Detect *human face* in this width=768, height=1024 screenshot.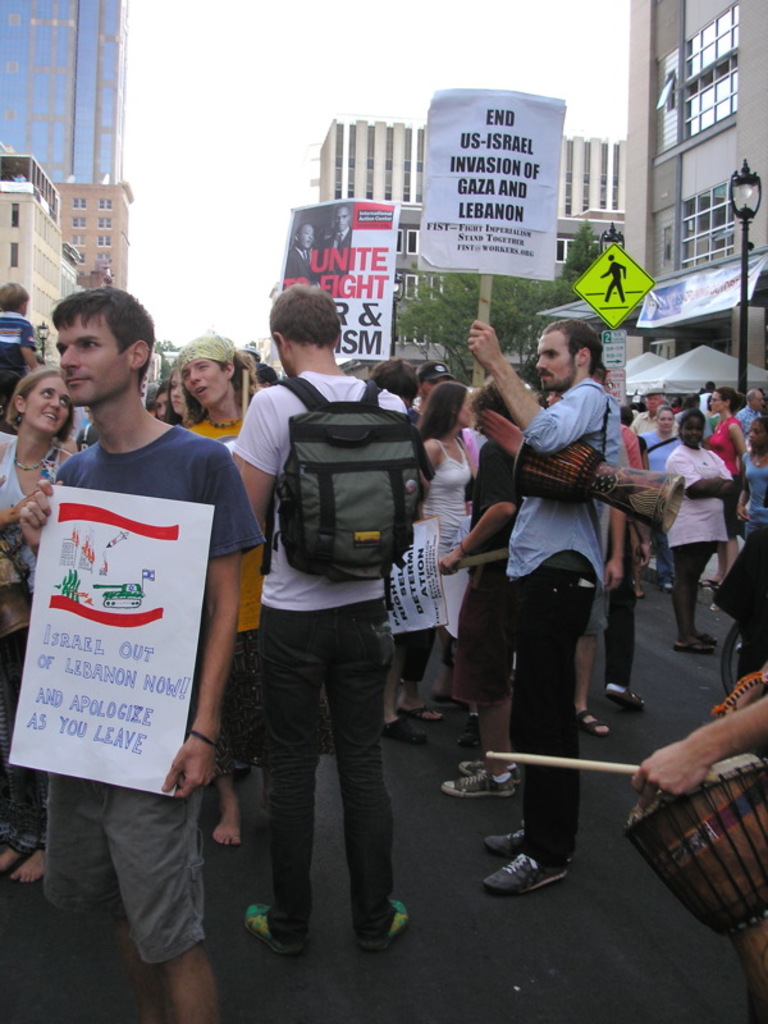
Detection: (left=168, top=379, right=191, bottom=411).
